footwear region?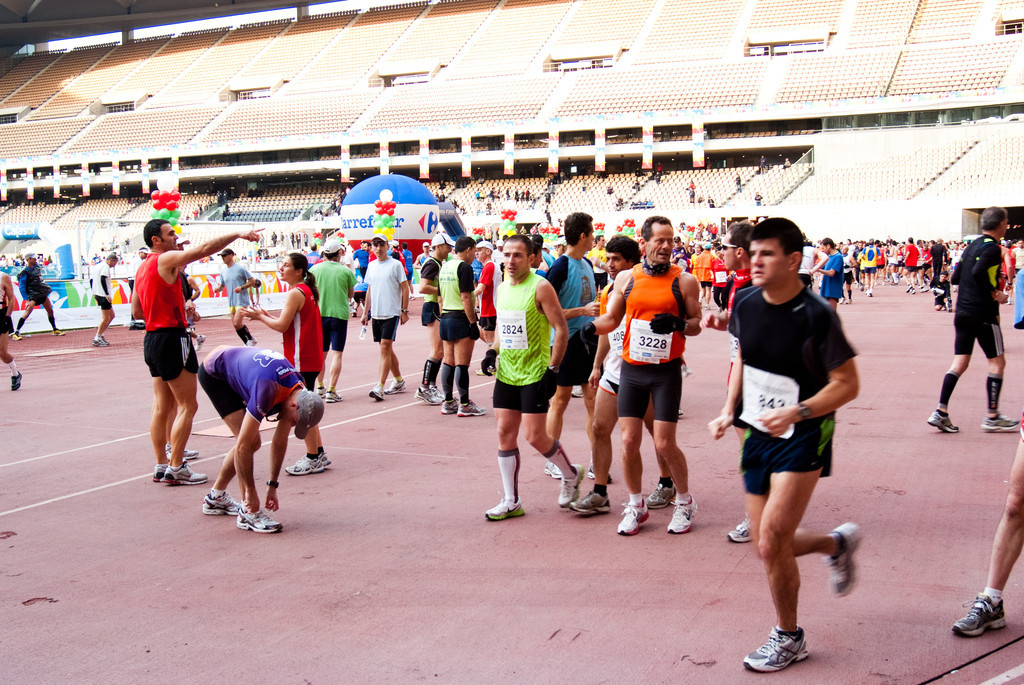
box=[668, 491, 699, 533]
